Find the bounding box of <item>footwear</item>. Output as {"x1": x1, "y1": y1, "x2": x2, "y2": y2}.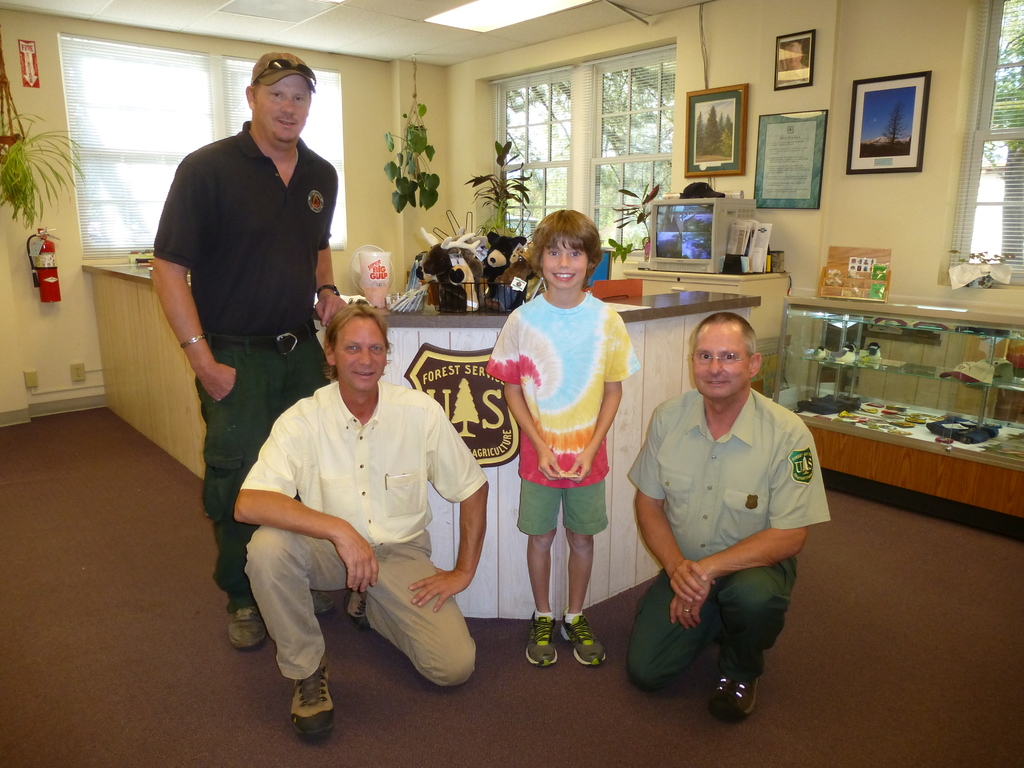
{"x1": 559, "y1": 605, "x2": 609, "y2": 666}.
